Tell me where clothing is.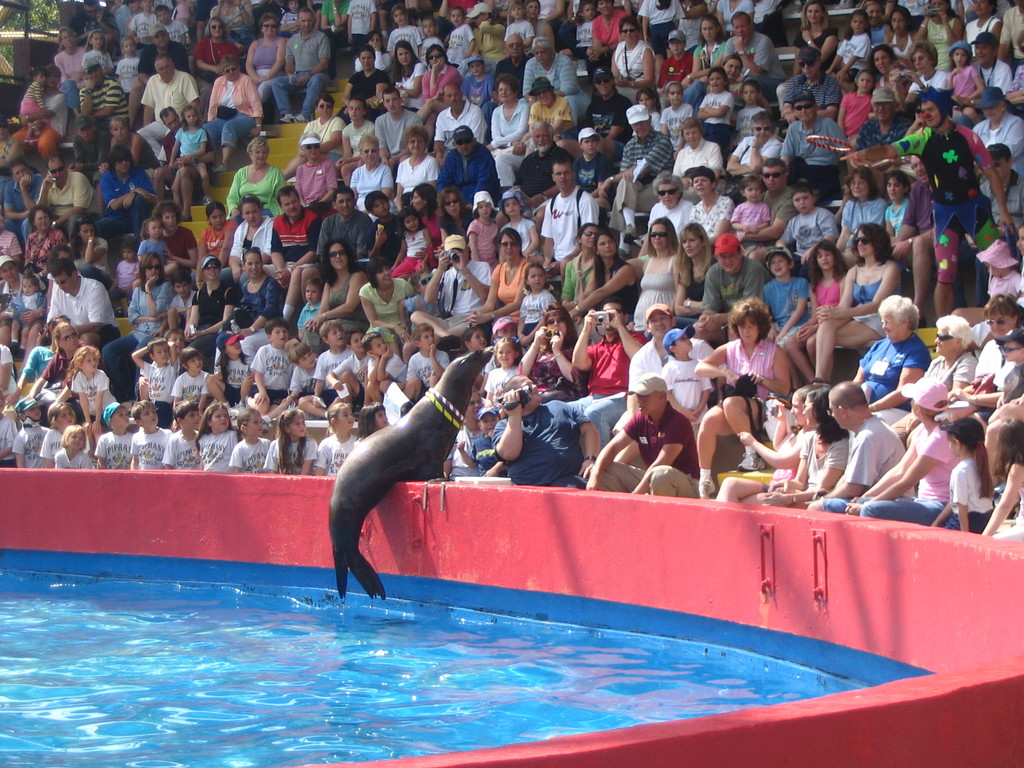
clothing is at [left=271, top=28, right=332, bottom=119].
